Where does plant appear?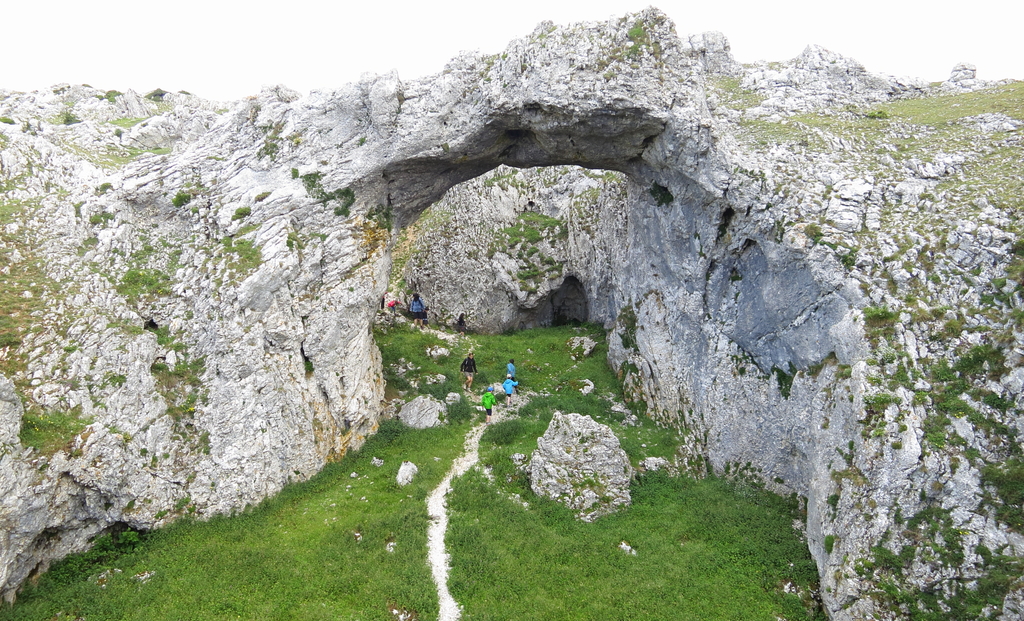
Appears at left=126, top=497, right=136, bottom=511.
